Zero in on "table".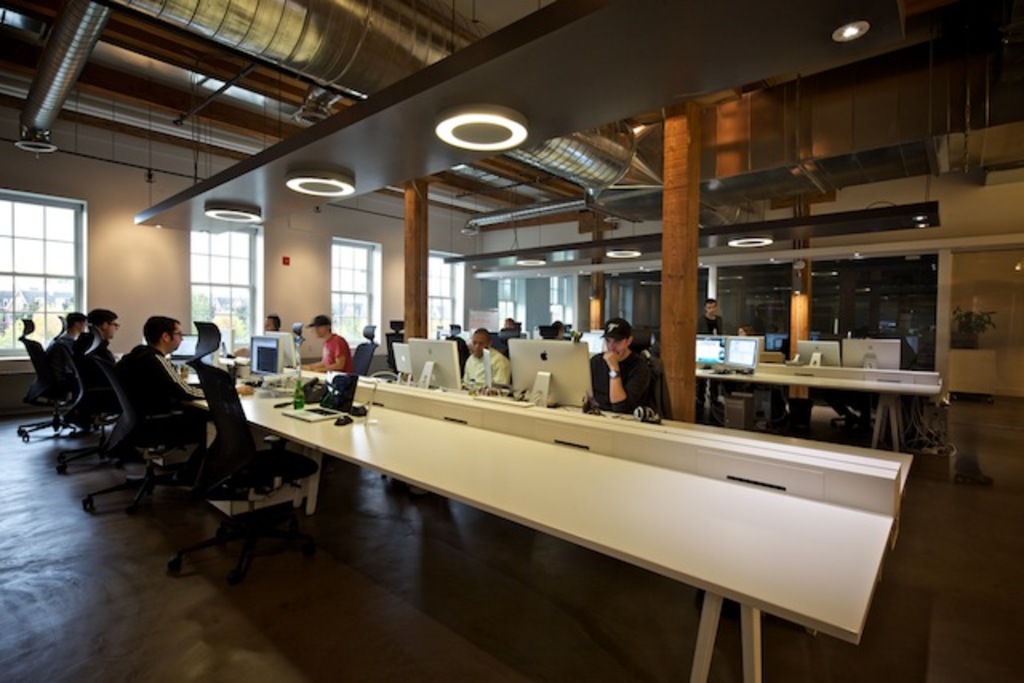
Zeroed in: {"x1": 181, "y1": 369, "x2": 914, "y2": 681}.
